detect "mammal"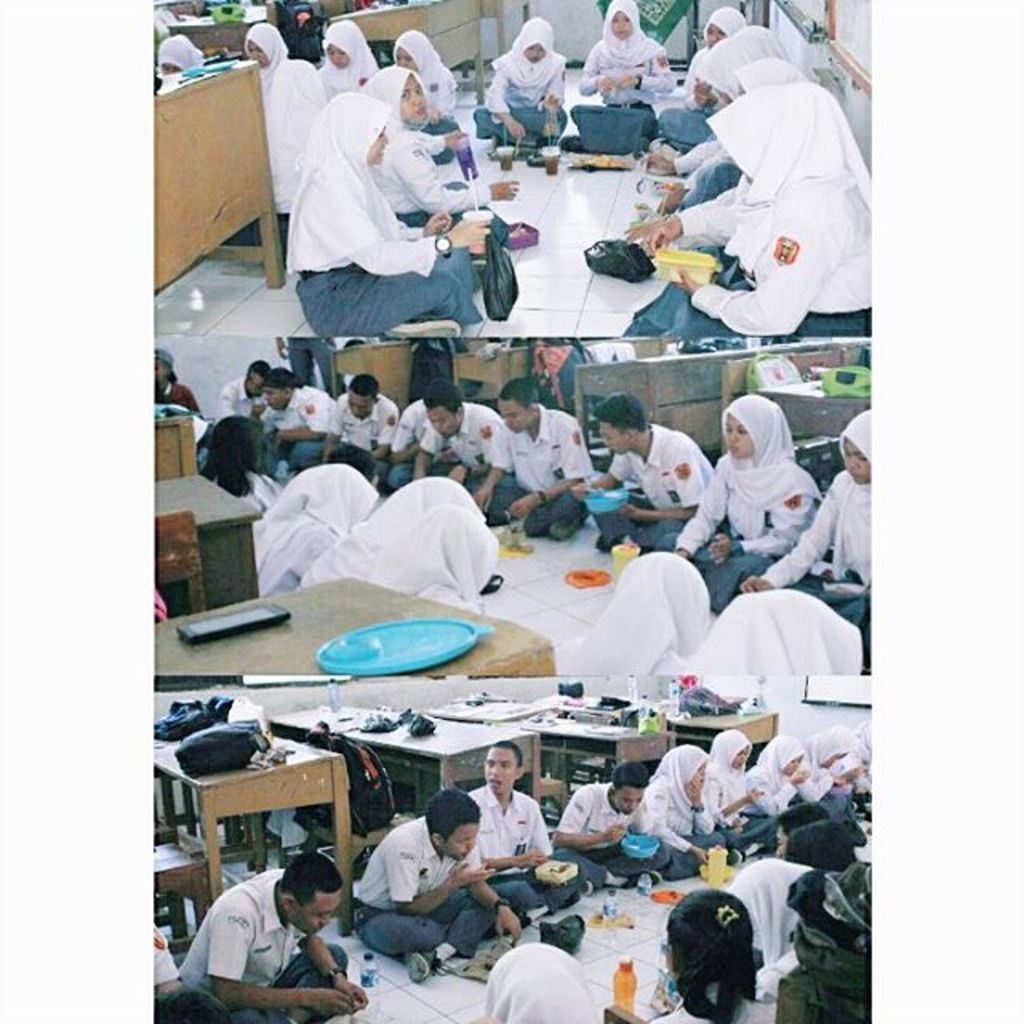
302,373,400,461
